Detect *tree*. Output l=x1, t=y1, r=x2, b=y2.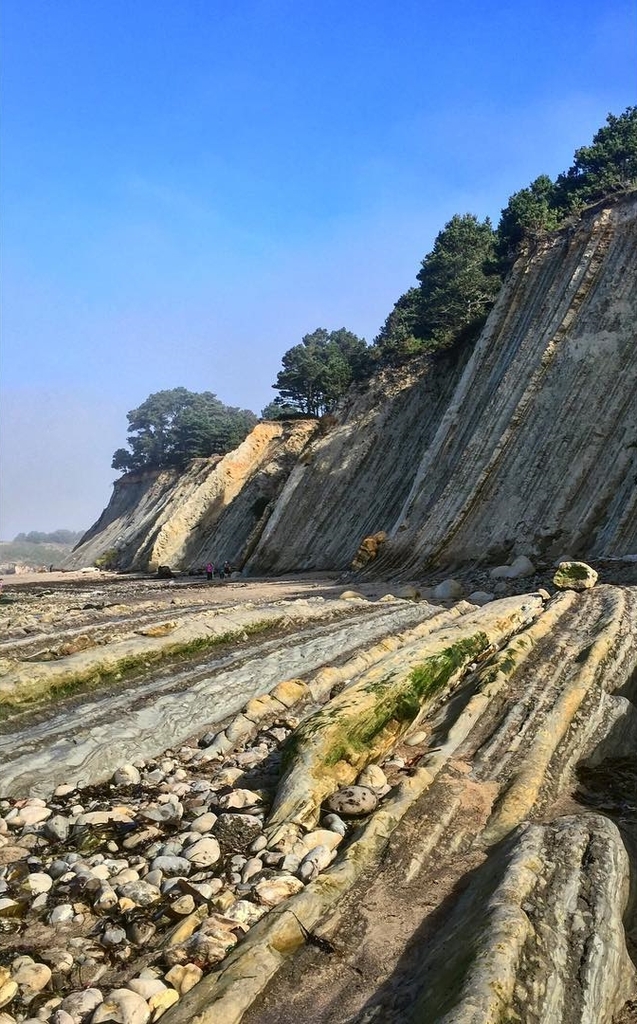
l=110, t=386, r=253, b=472.
